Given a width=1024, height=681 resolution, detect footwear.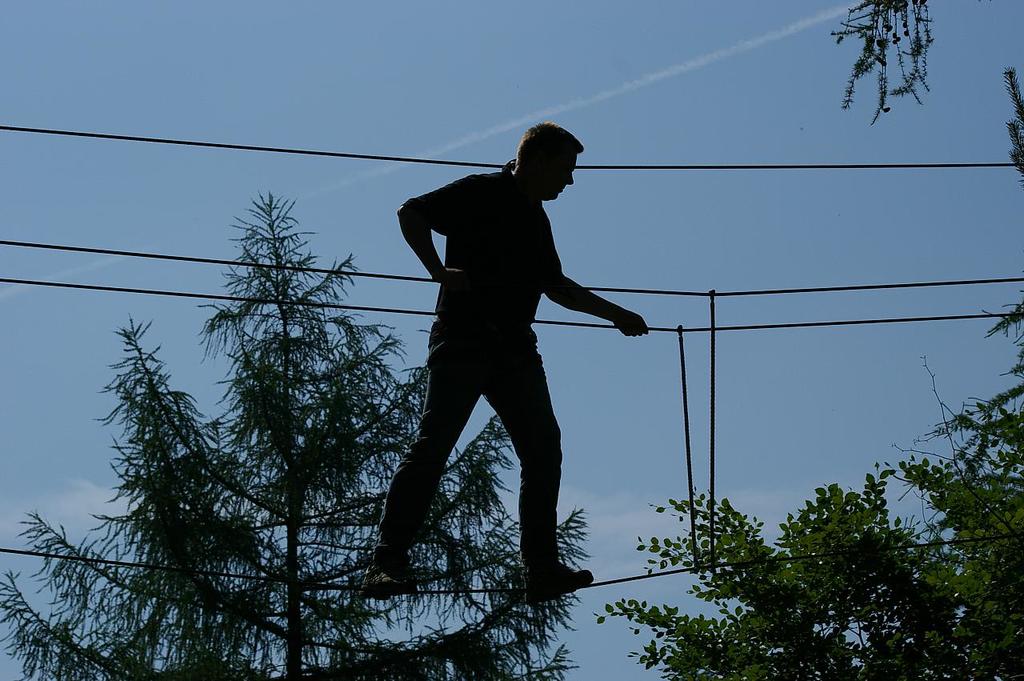
box=[523, 559, 592, 609].
